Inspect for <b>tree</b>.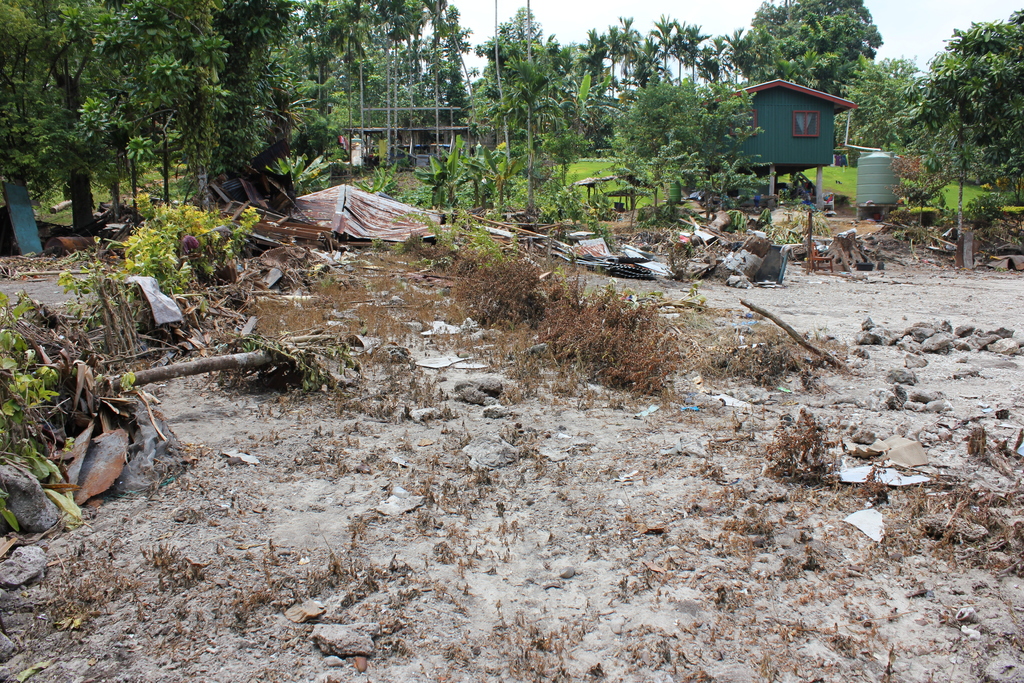
Inspection: BBox(899, 28, 1006, 234).
